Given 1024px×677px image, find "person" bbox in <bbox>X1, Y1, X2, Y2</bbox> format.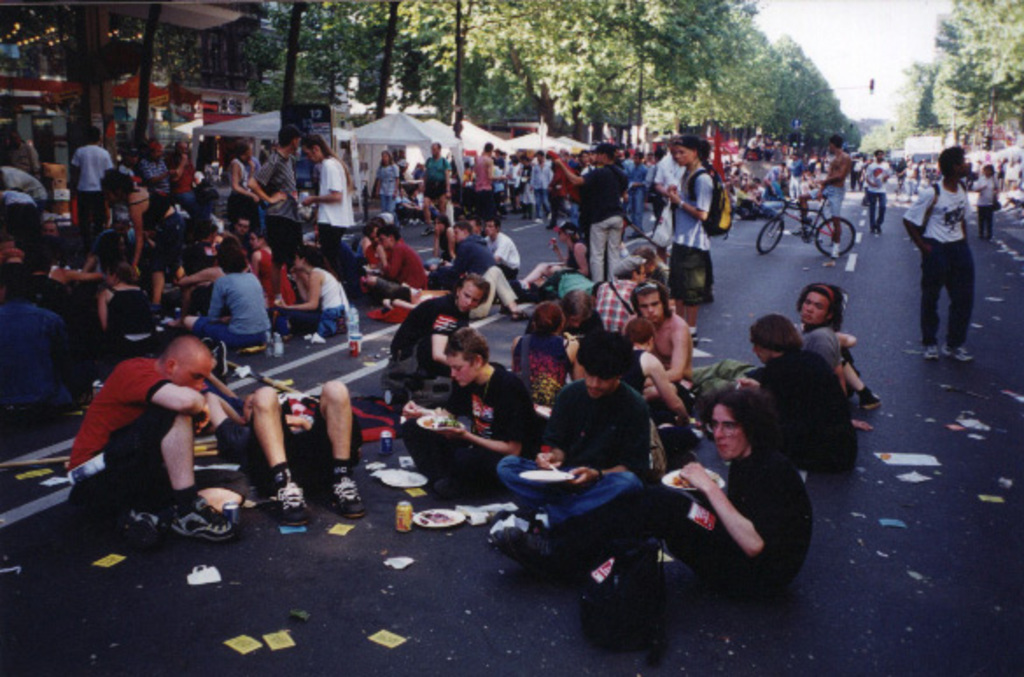
<bbox>68, 126, 112, 248</bbox>.
